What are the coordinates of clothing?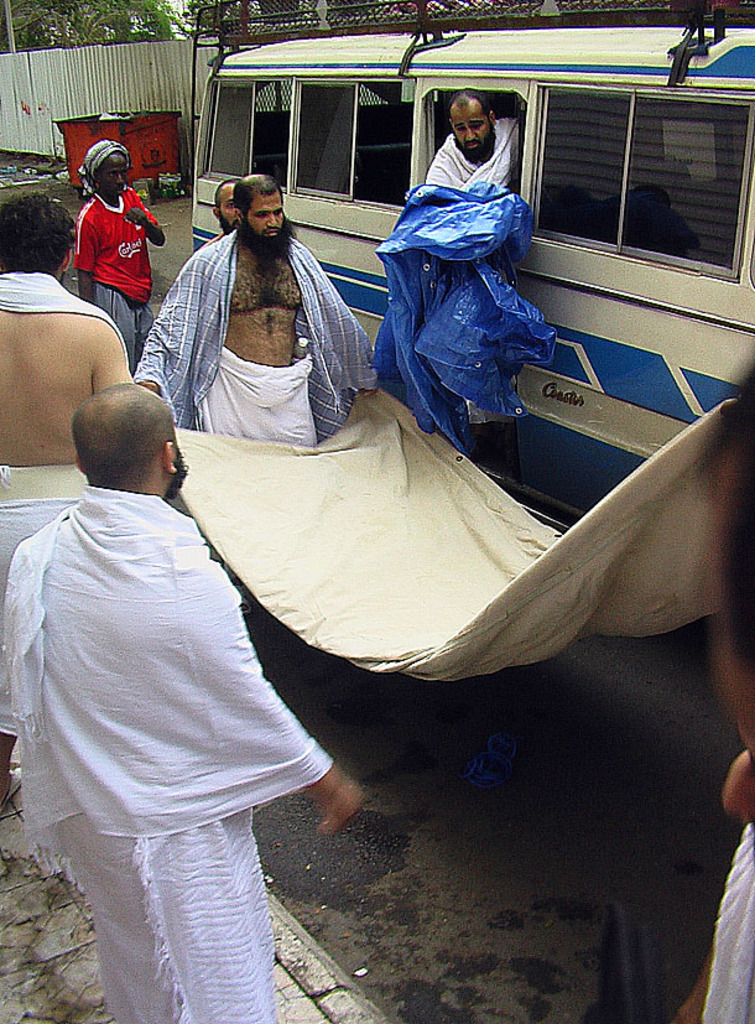
{"x1": 0, "y1": 256, "x2": 146, "y2": 596}.
